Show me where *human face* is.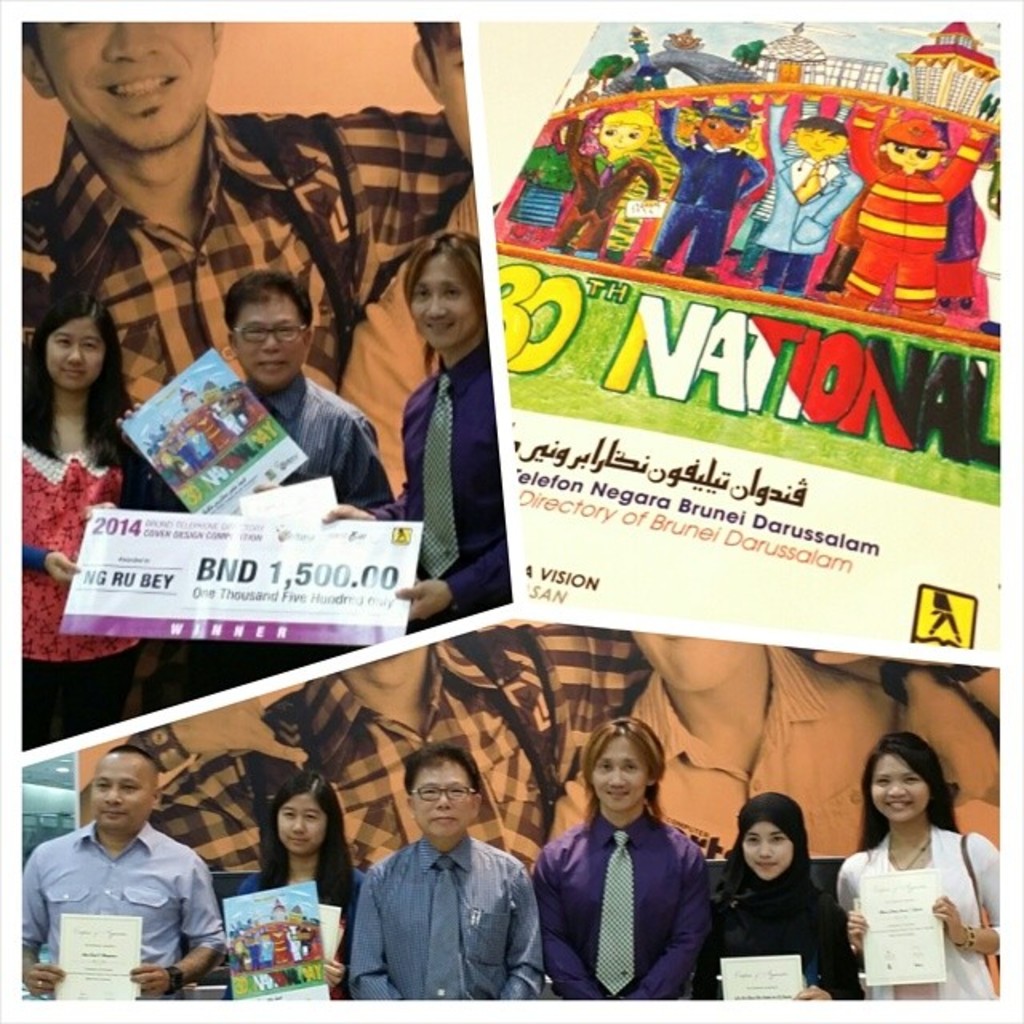
*human face* is at [left=590, top=738, right=650, bottom=811].
